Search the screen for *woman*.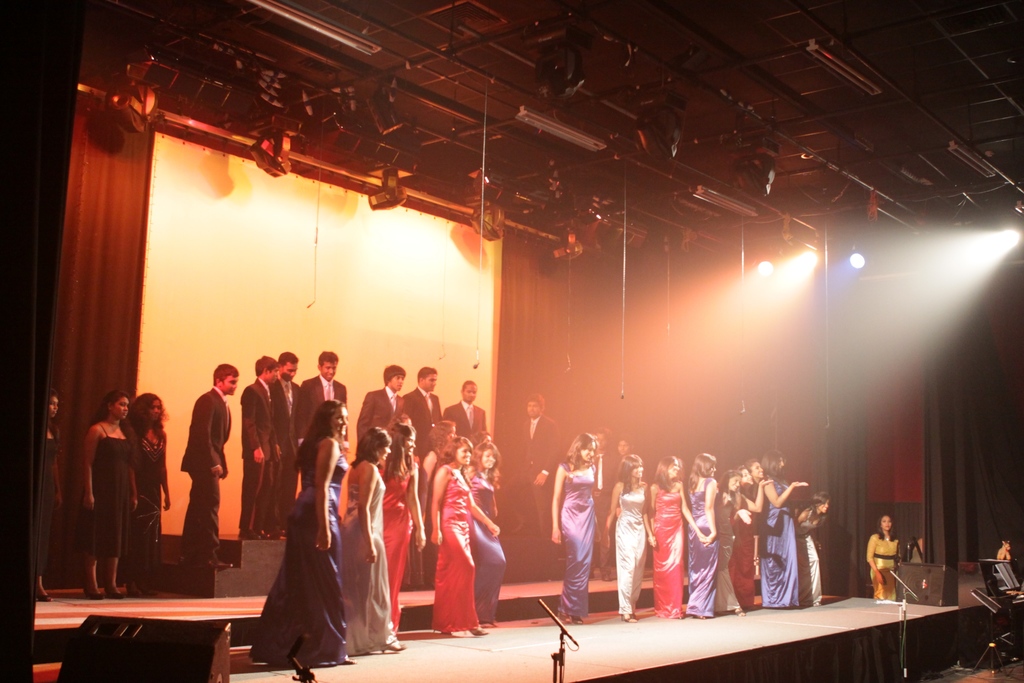
Found at <box>80,388,141,604</box>.
